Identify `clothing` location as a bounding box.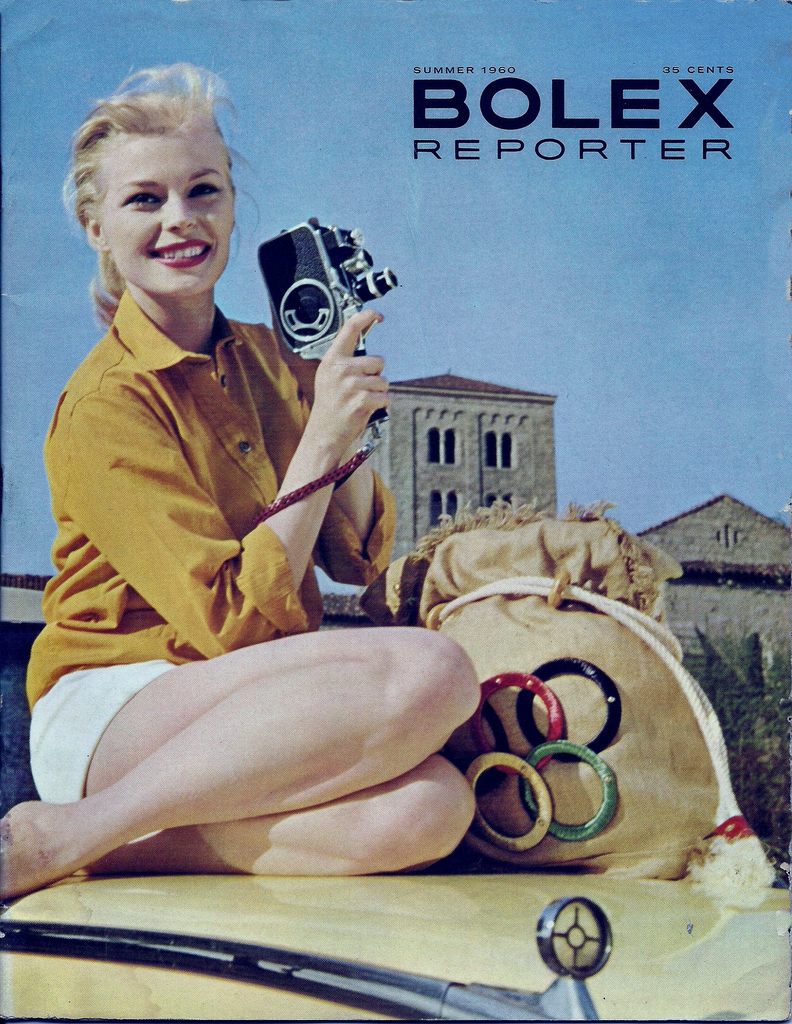
24,287,399,808.
